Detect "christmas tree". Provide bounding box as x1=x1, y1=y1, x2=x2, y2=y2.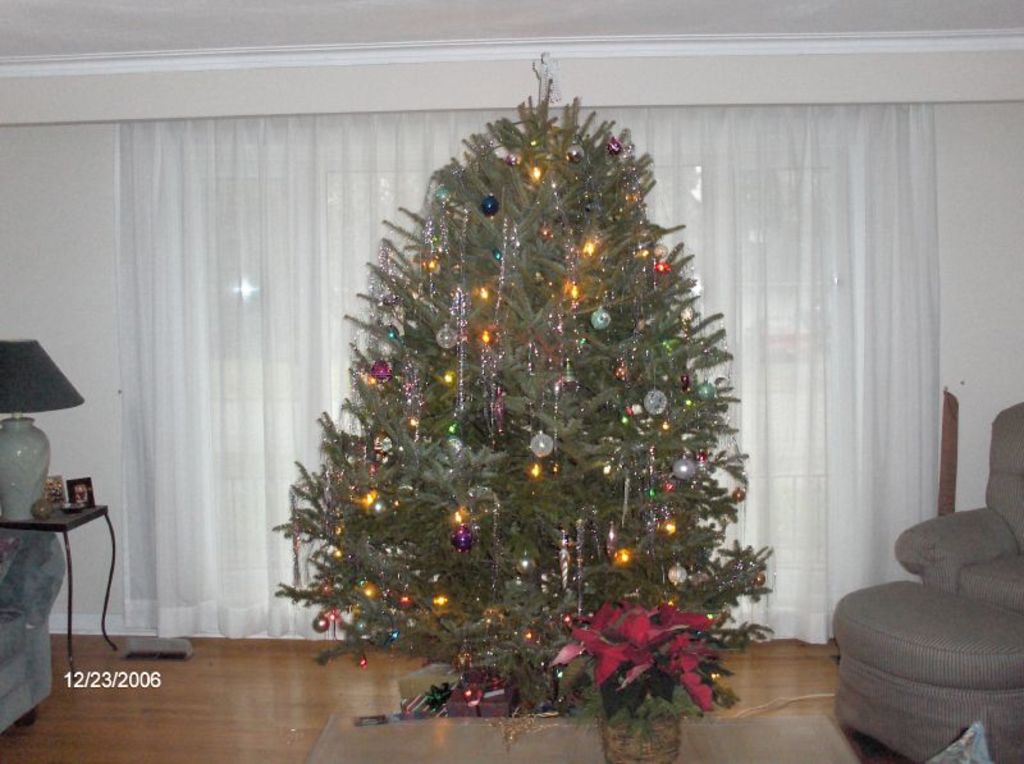
x1=262, y1=44, x2=776, y2=701.
